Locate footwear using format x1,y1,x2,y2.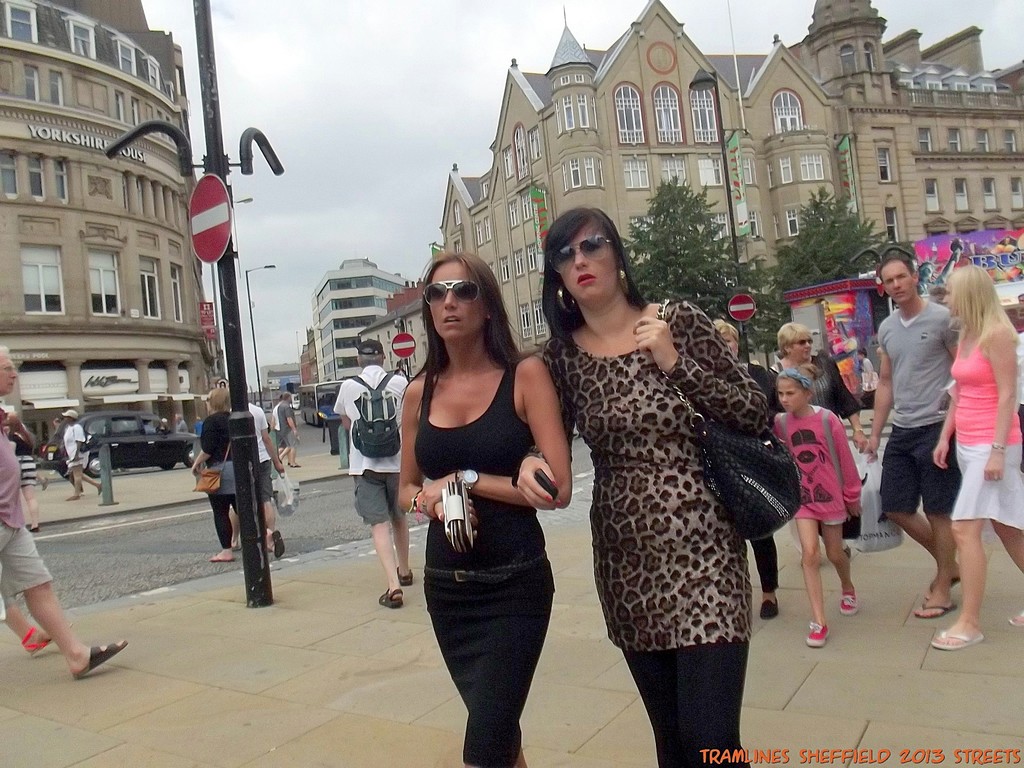
76,639,131,680.
